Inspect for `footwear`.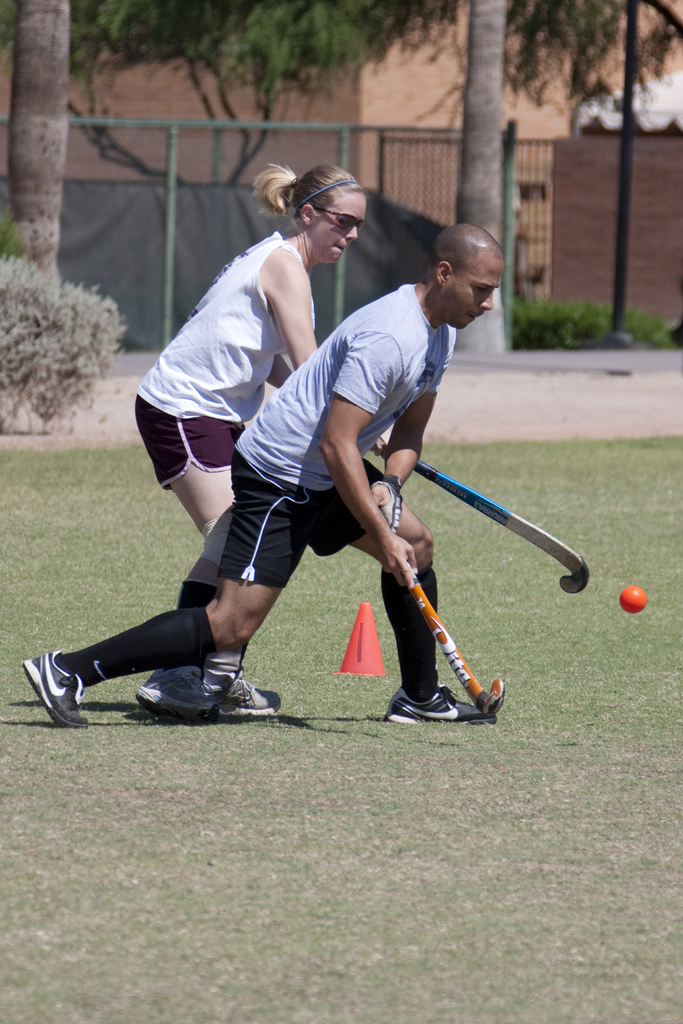
Inspection: Rect(201, 666, 292, 710).
